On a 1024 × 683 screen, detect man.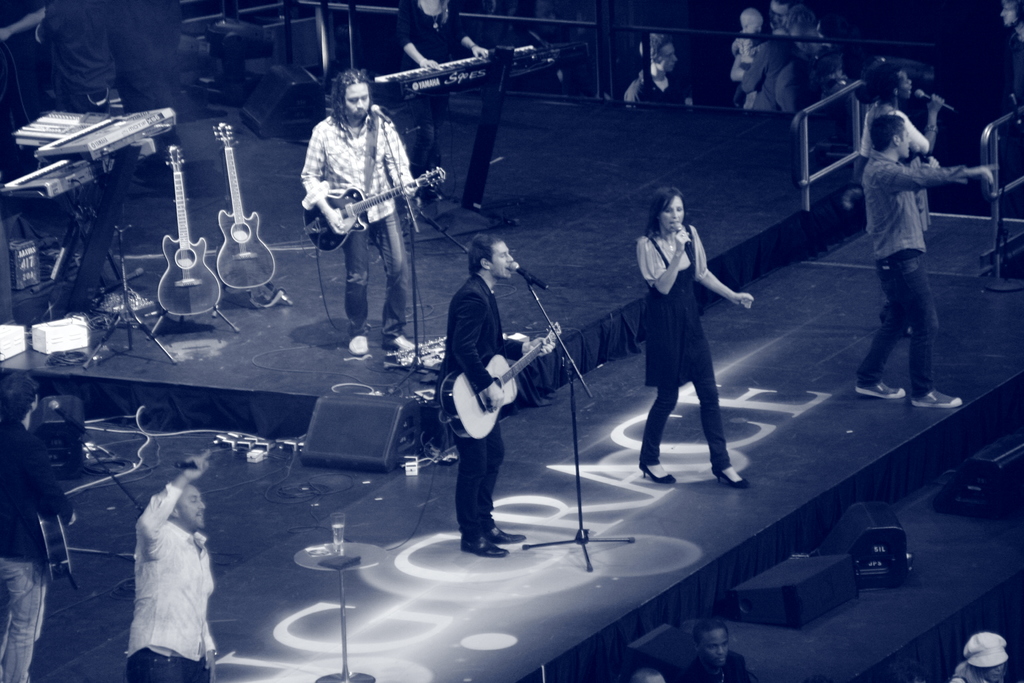
[left=300, top=70, right=419, bottom=349].
